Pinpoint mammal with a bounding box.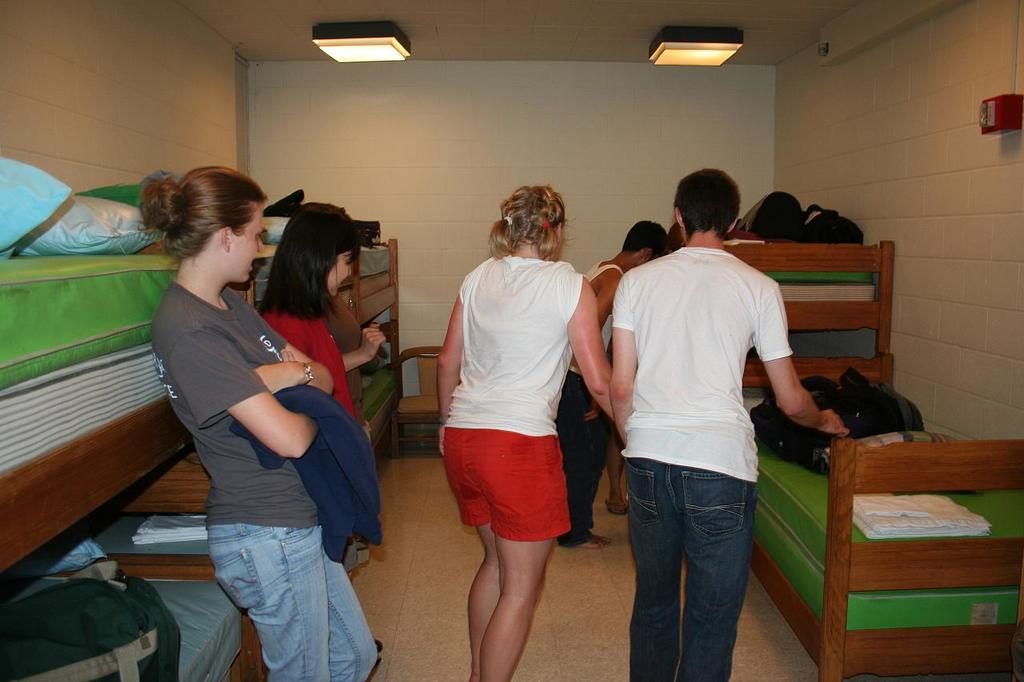
431 181 610 681.
